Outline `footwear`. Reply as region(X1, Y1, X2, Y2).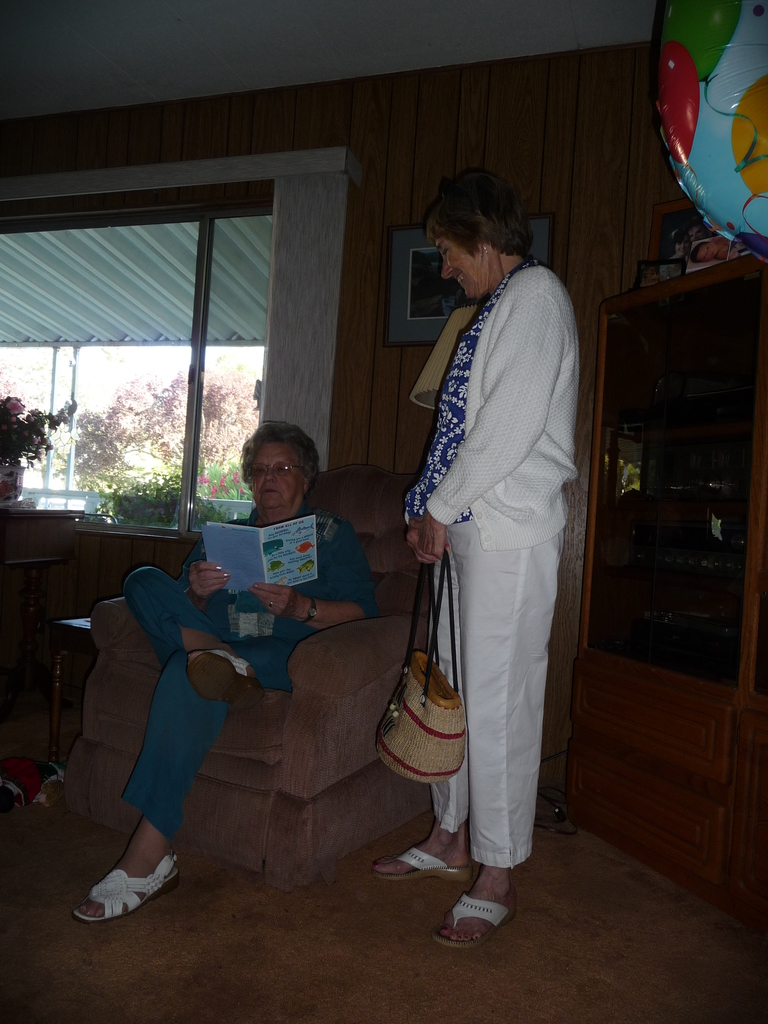
region(369, 844, 478, 882).
